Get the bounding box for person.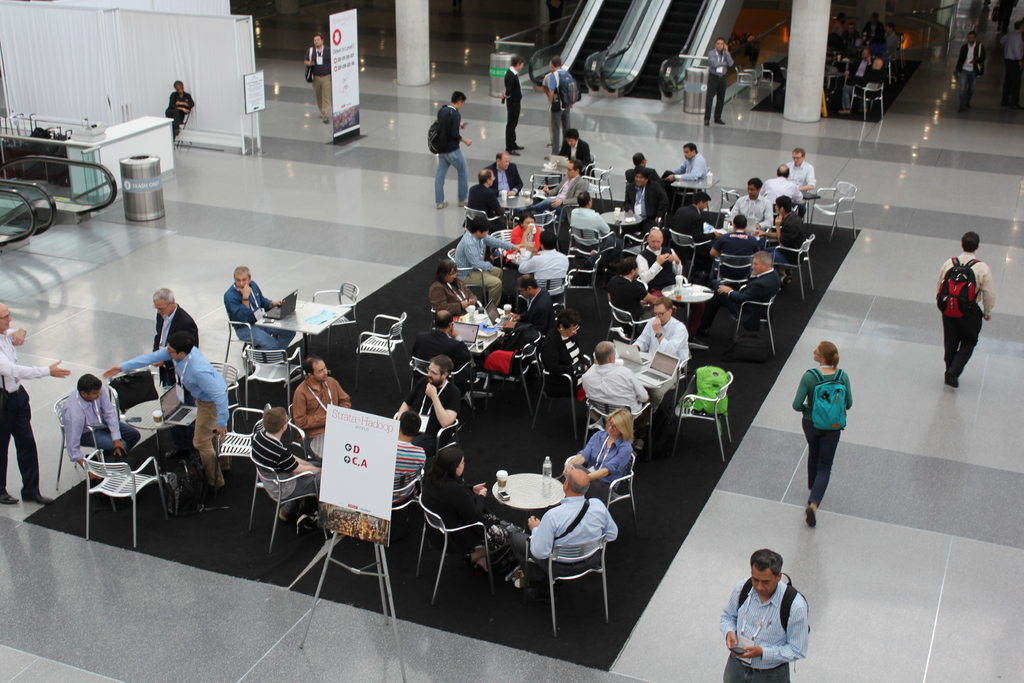
box(578, 415, 626, 504).
